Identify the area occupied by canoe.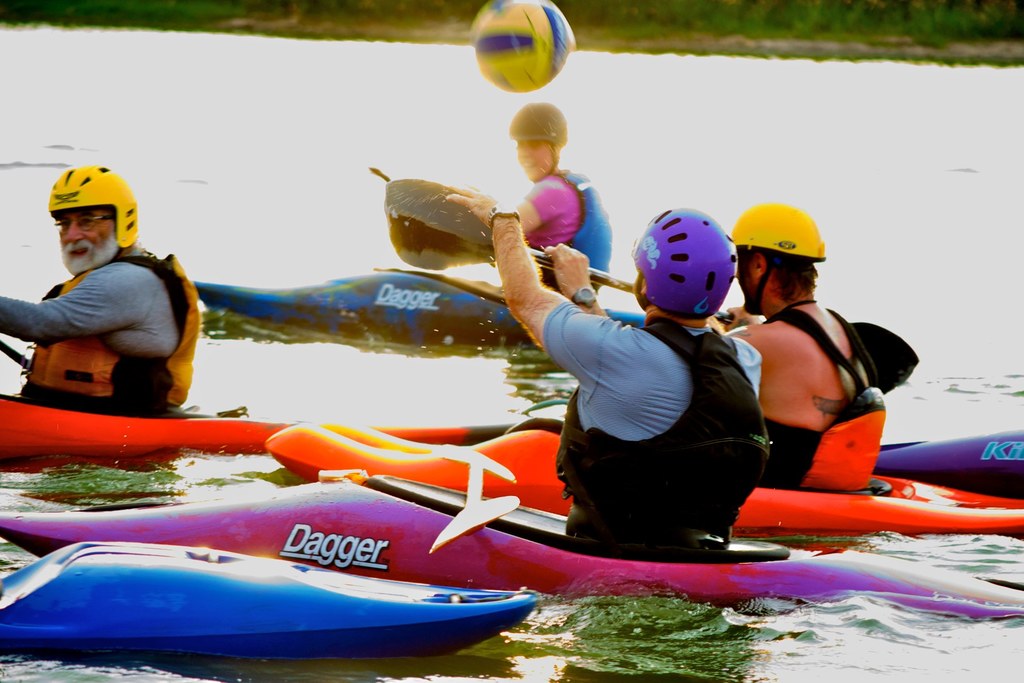
Area: <box>196,271,650,351</box>.
